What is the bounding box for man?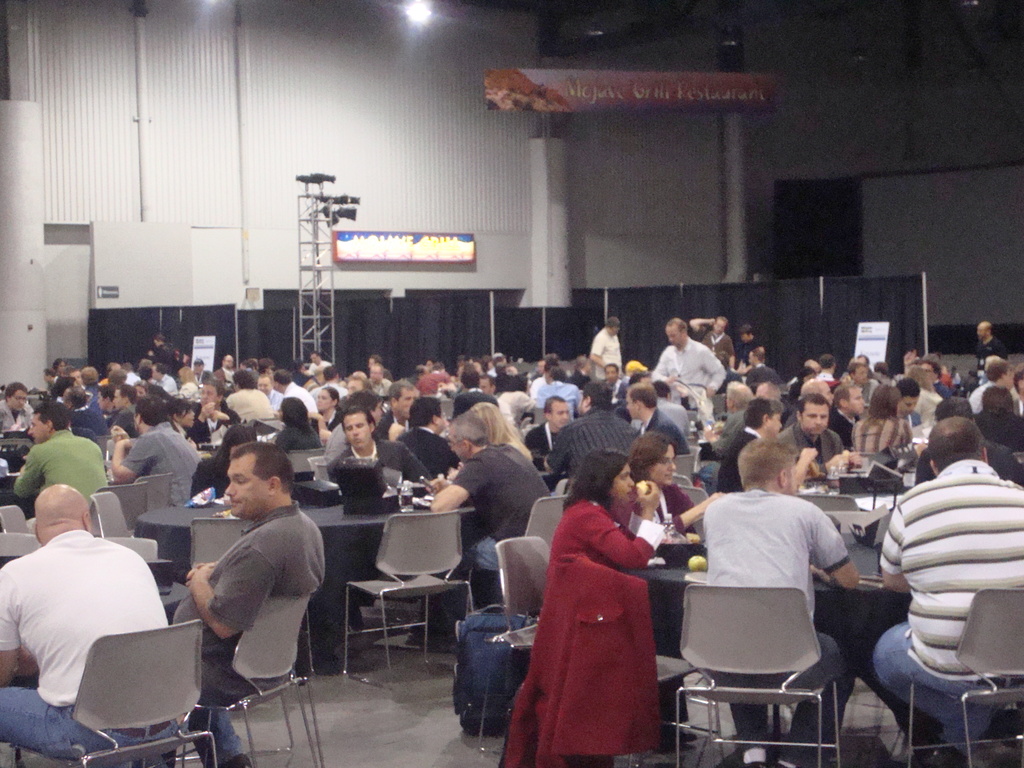
[left=321, top=404, right=435, bottom=495].
